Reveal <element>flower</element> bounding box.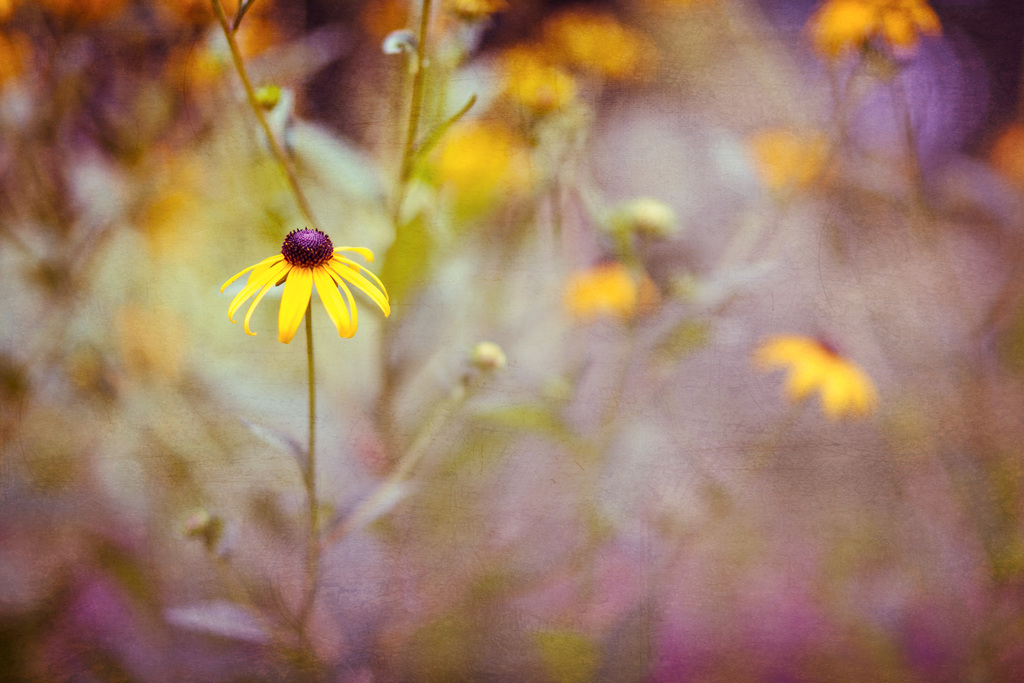
Revealed: left=753, top=333, right=876, bottom=420.
